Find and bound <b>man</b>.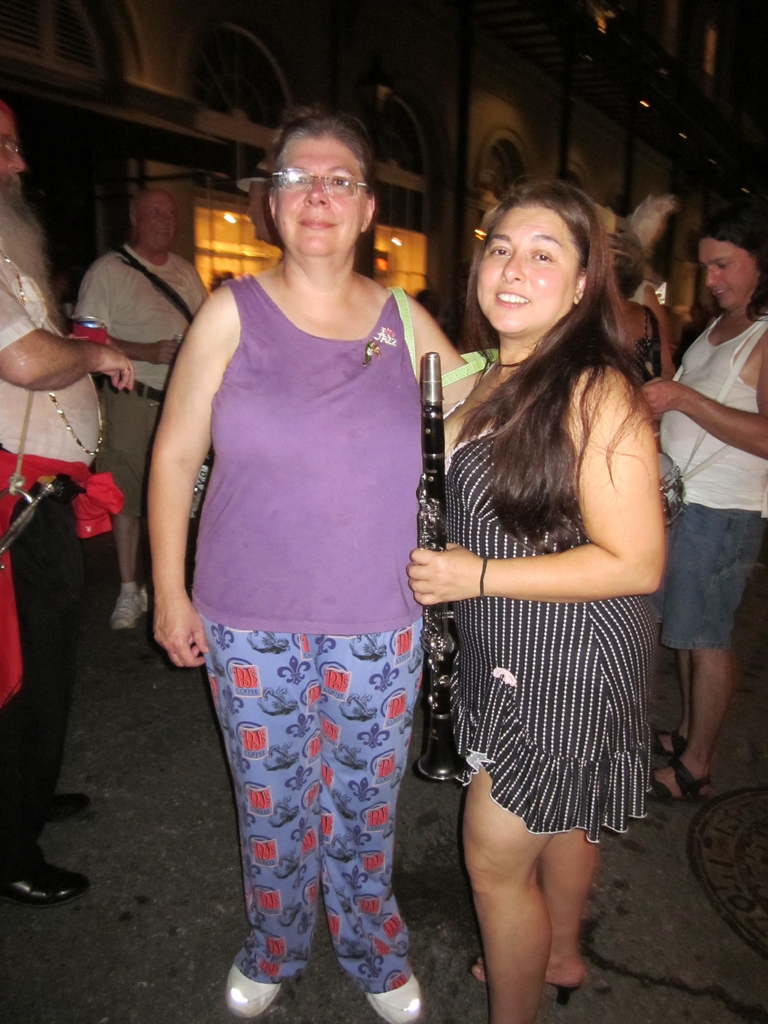
Bound: 68,182,219,616.
